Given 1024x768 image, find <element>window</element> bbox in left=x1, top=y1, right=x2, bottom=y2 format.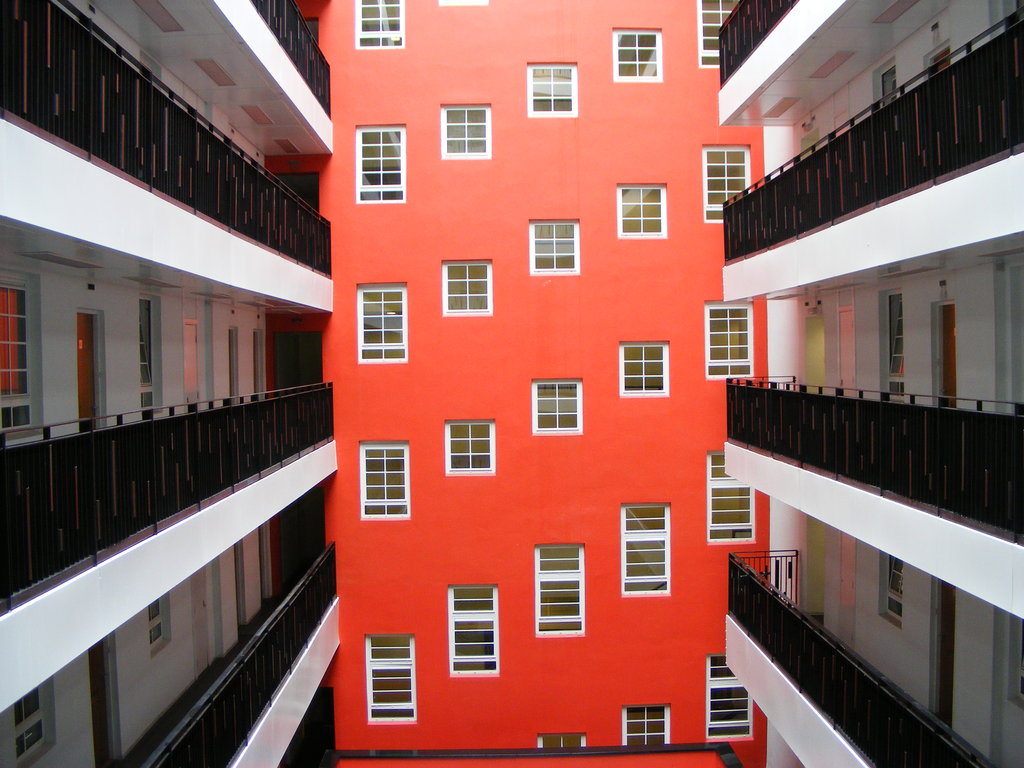
left=353, top=0, right=404, bottom=51.
